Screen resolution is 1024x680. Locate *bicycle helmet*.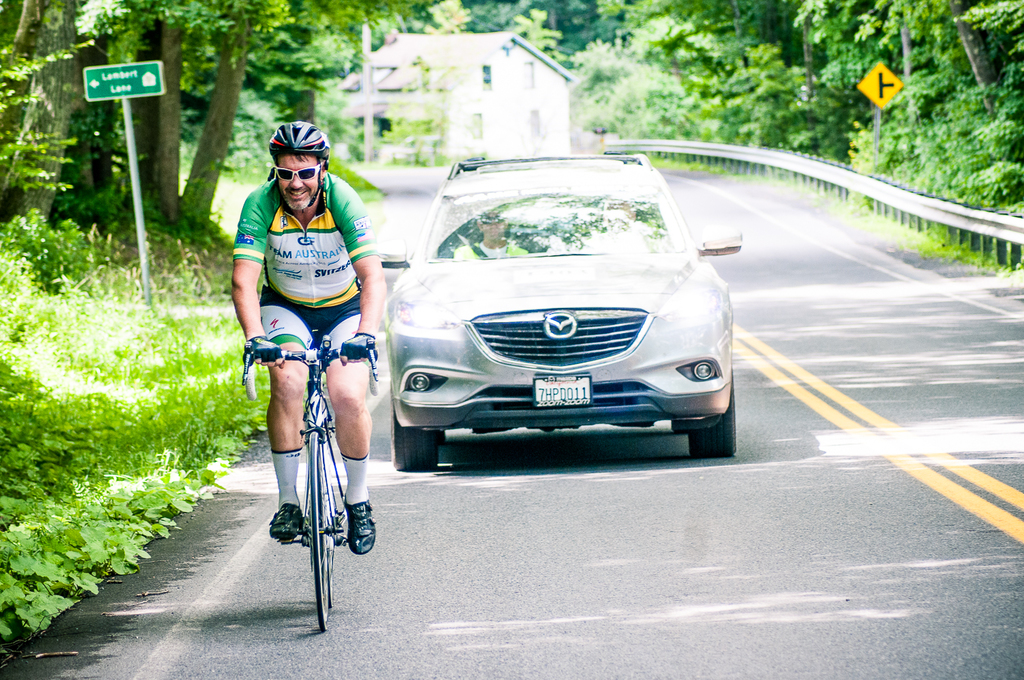
(left=267, top=115, right=328, bottom=165).
